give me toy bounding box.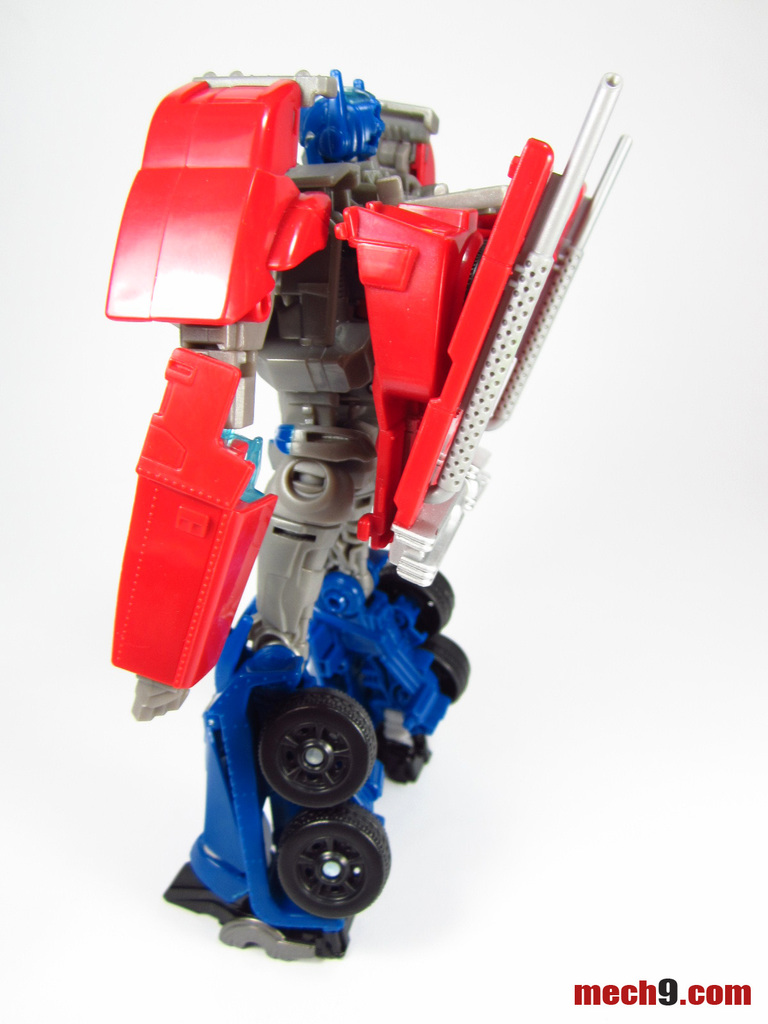
x1=70 y1=60 x2=664 y2=876.
